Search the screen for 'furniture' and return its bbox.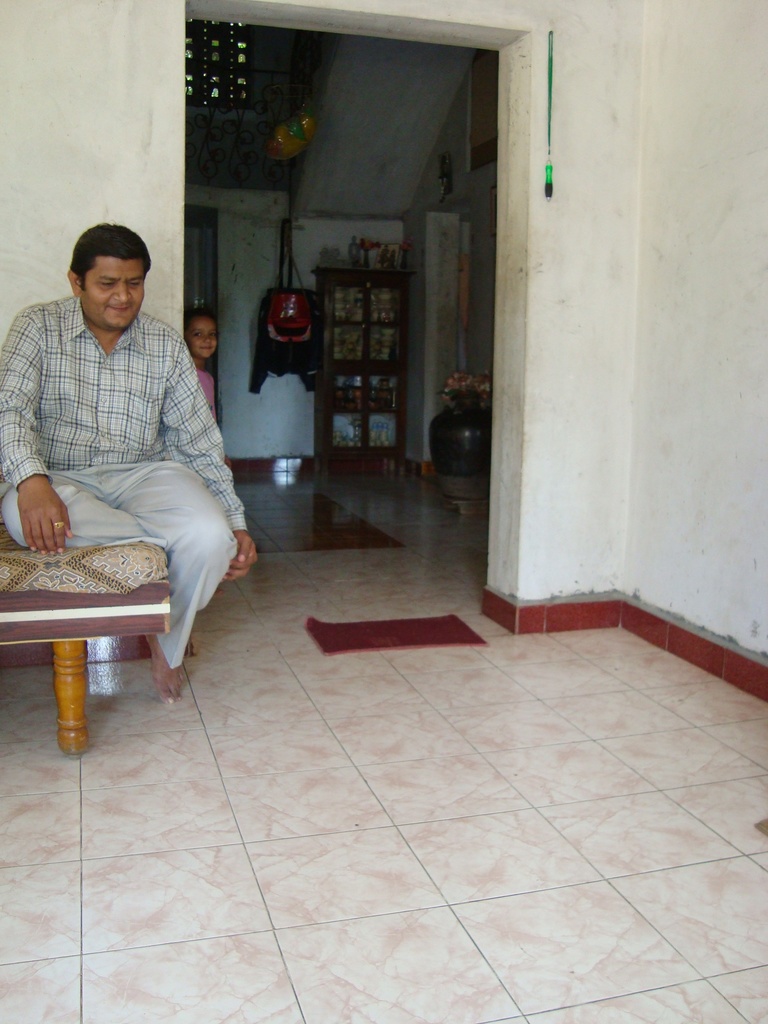
Found: 310,268,410,469.
